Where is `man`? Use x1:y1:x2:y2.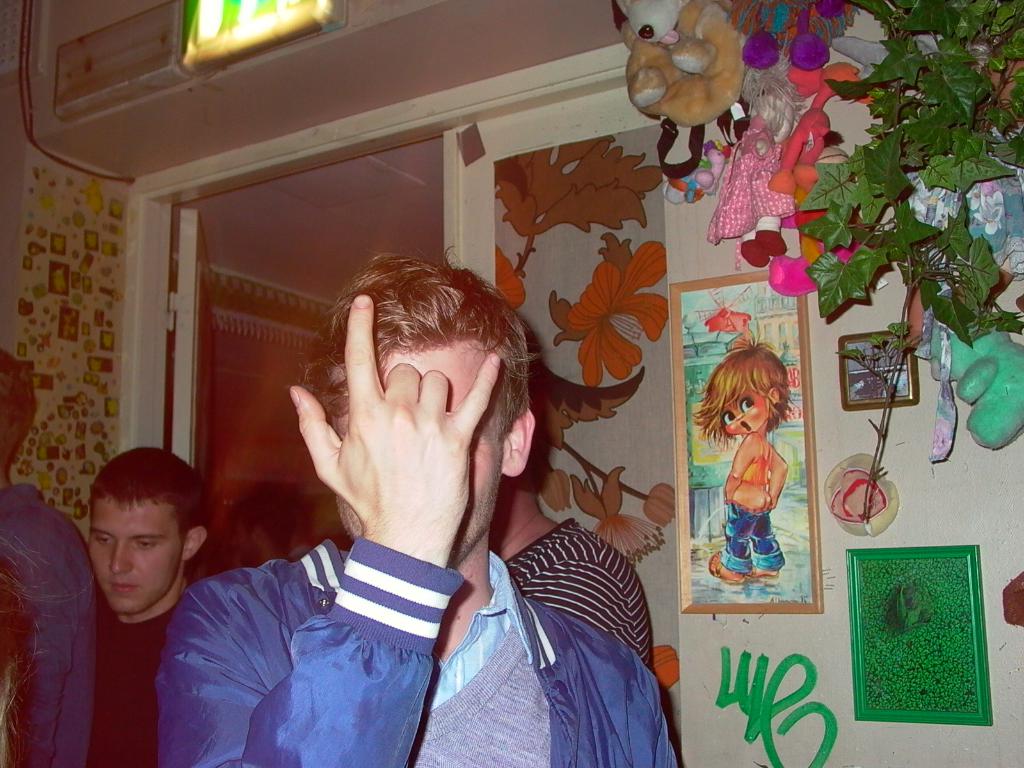
154:246:676:767.
